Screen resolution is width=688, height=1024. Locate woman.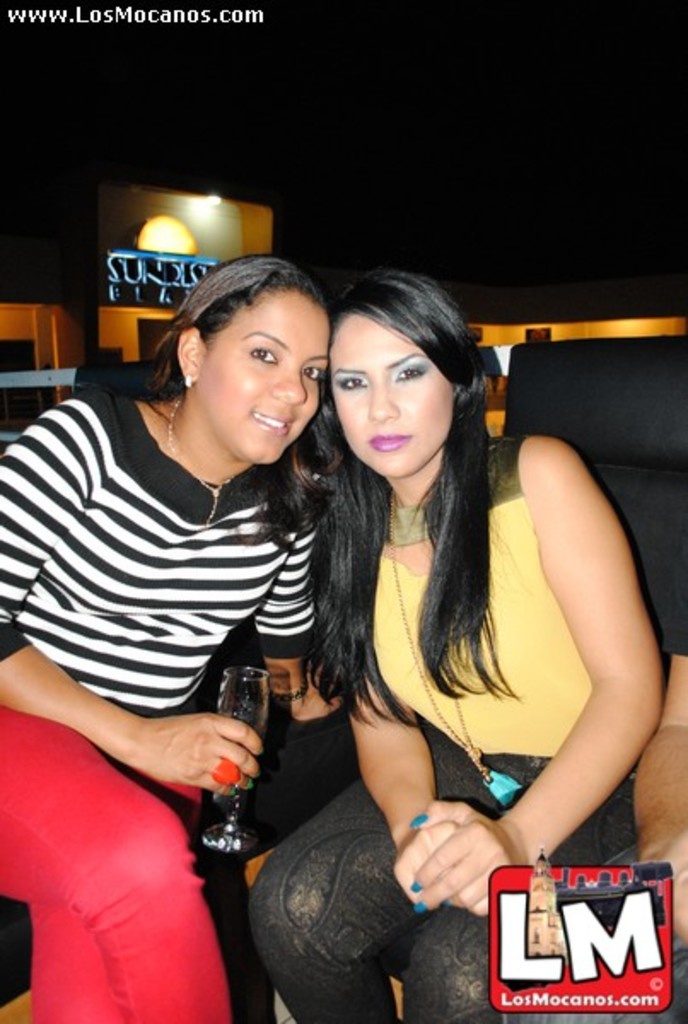
pyautogui.locateOnScreen(277, 236, 630, 1015).
